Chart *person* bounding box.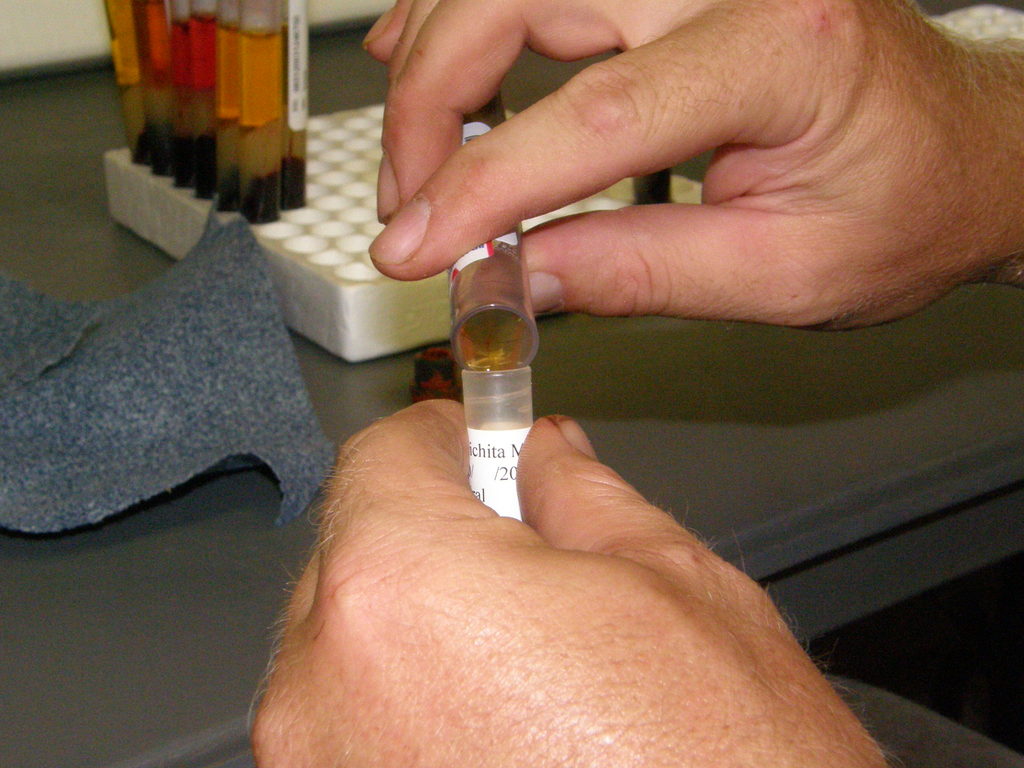
Charted: select_region(248, 0, 1023, 767).
